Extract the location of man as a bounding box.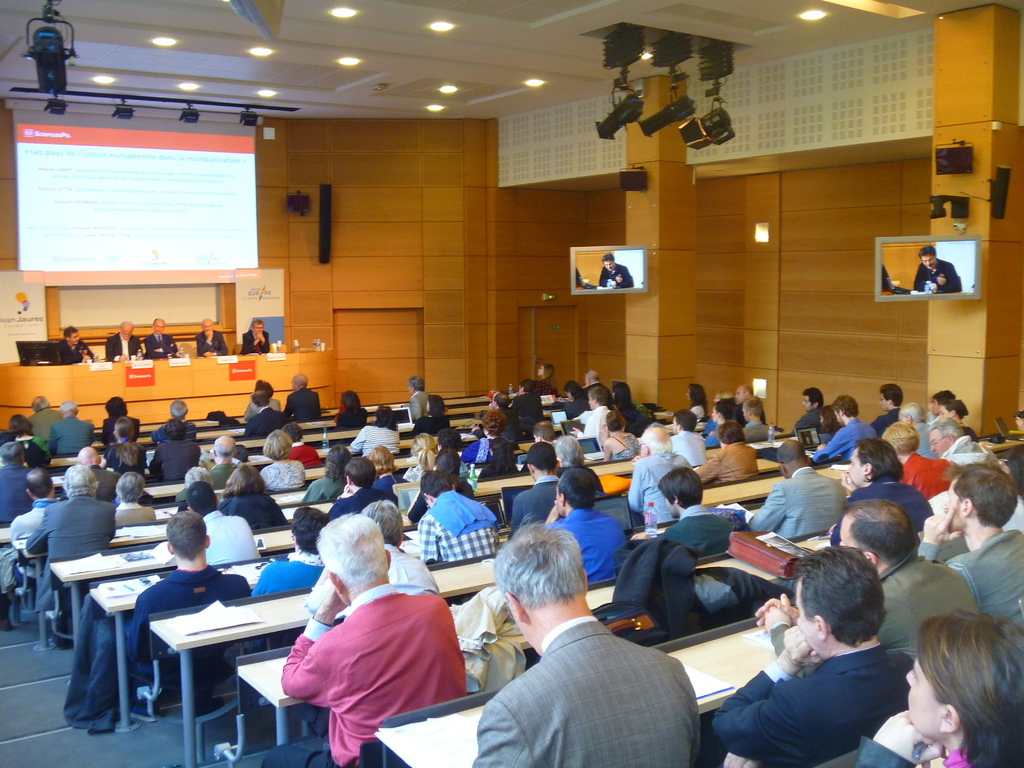
left=693, top=422, right=758, bottom=484.
